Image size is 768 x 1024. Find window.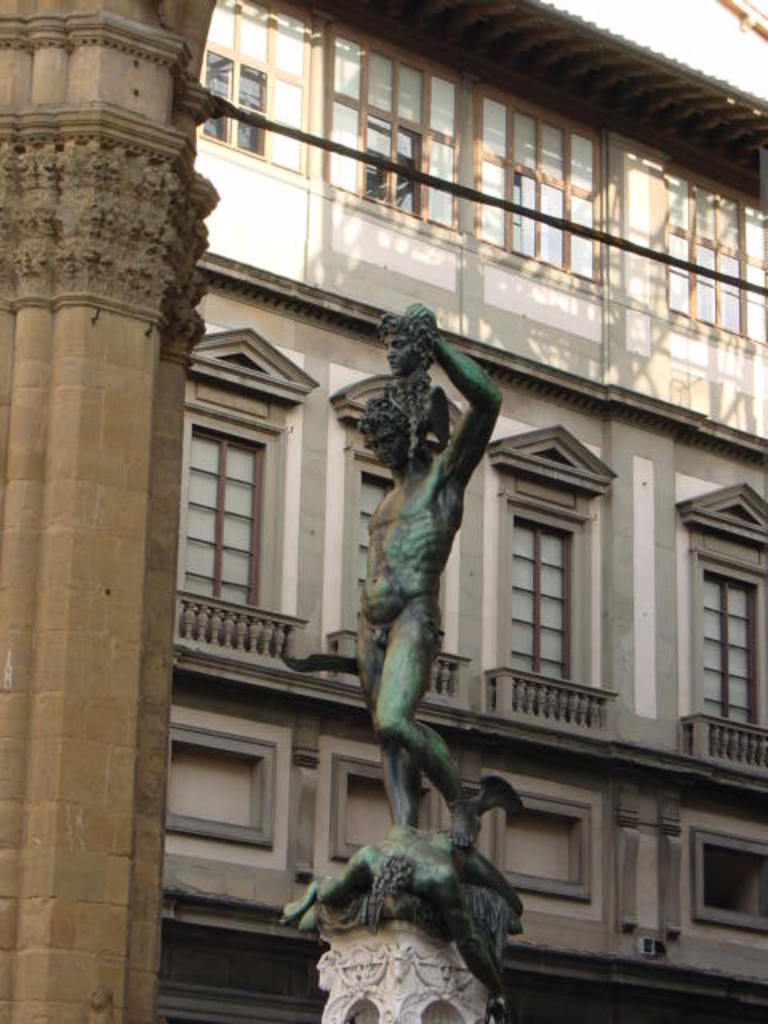
[left=514, top=518, right=571, bottom=688].
